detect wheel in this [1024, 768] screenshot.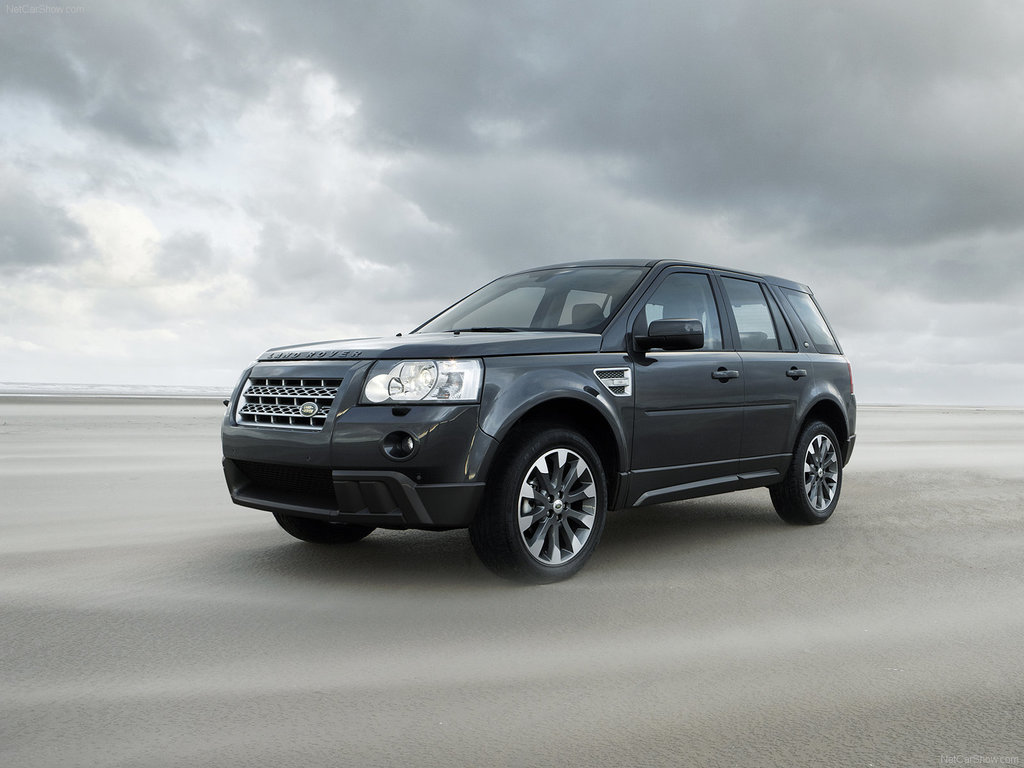
Detection: select_region(274, 515, 377, 548).
